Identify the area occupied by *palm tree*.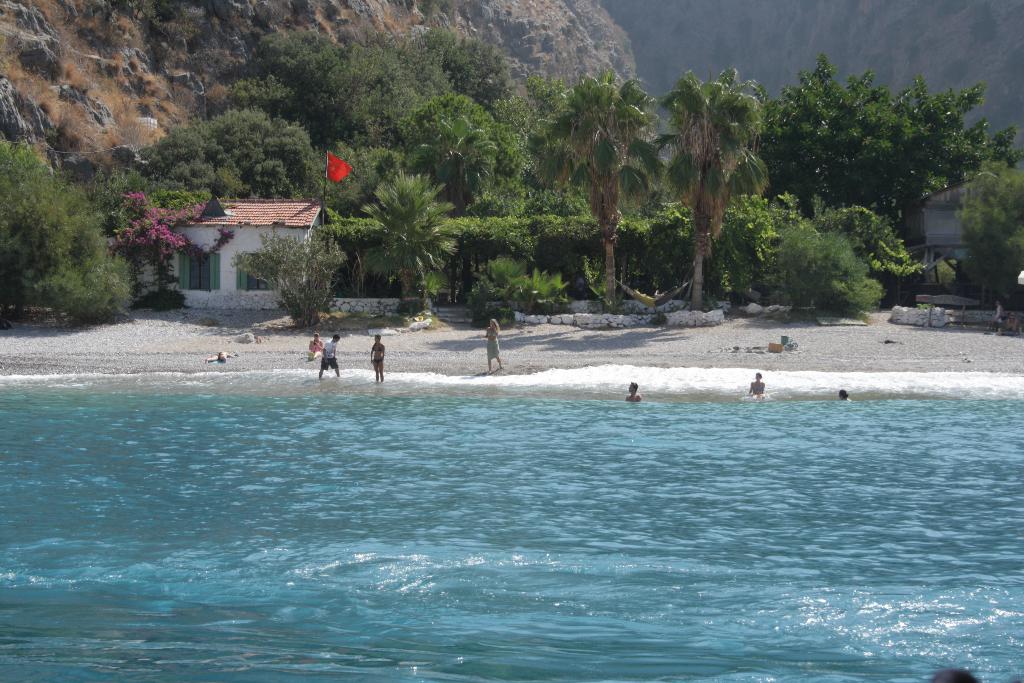
Area: <box>414,88,483,193</box>.
